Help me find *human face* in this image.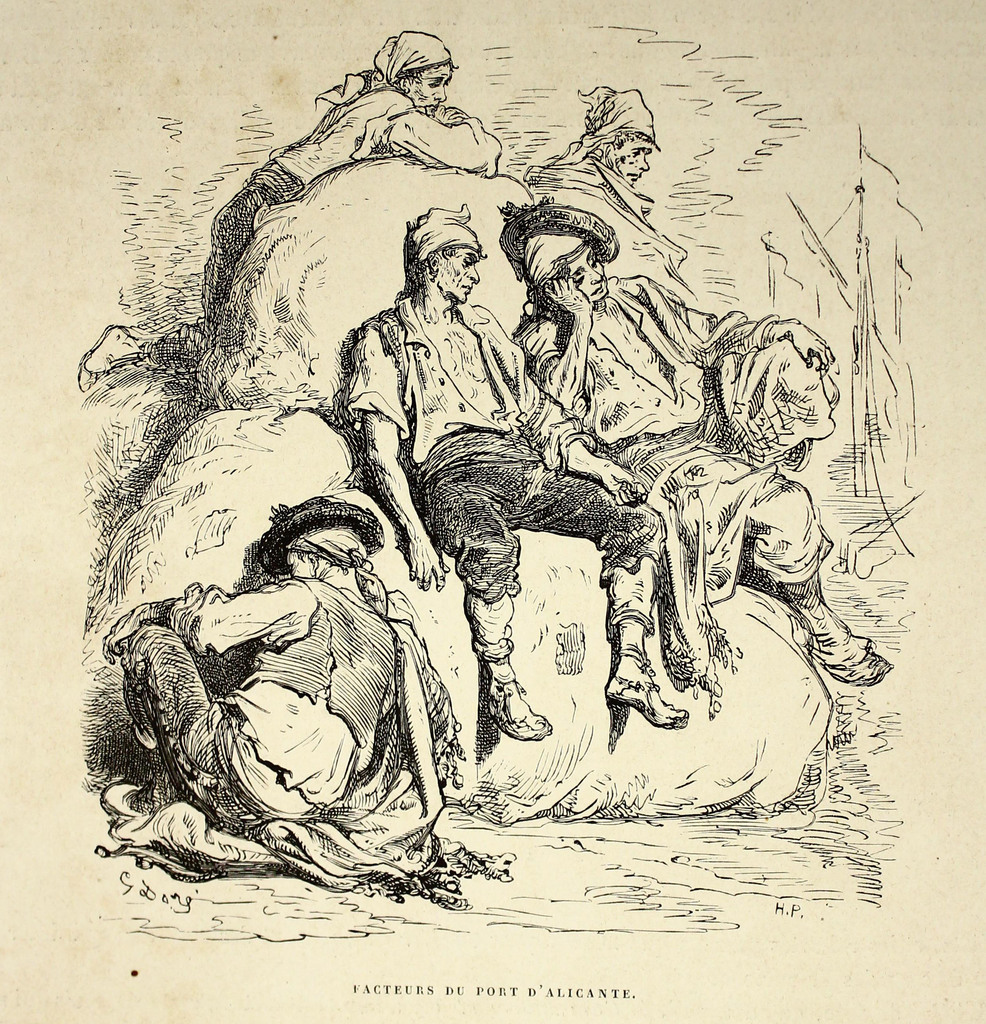
Found it: (left=569, top=246, right=606, bottom=305).
